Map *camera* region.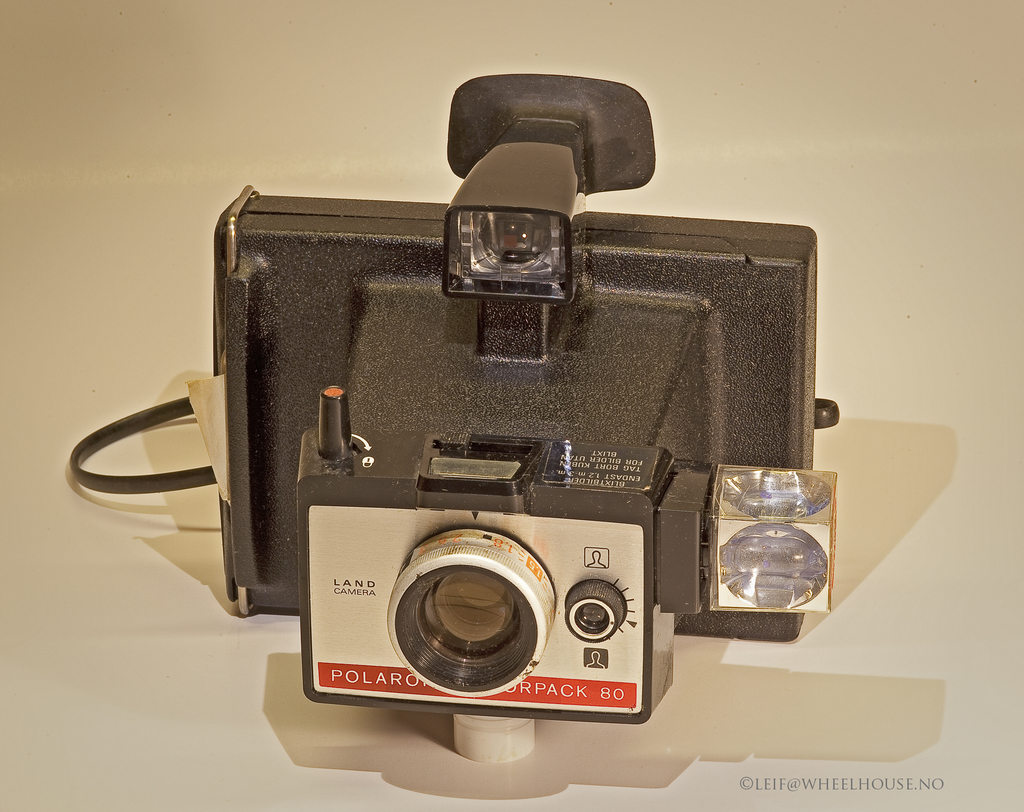
Mapped to (left=209, top=75, right=864, bottom=727).
